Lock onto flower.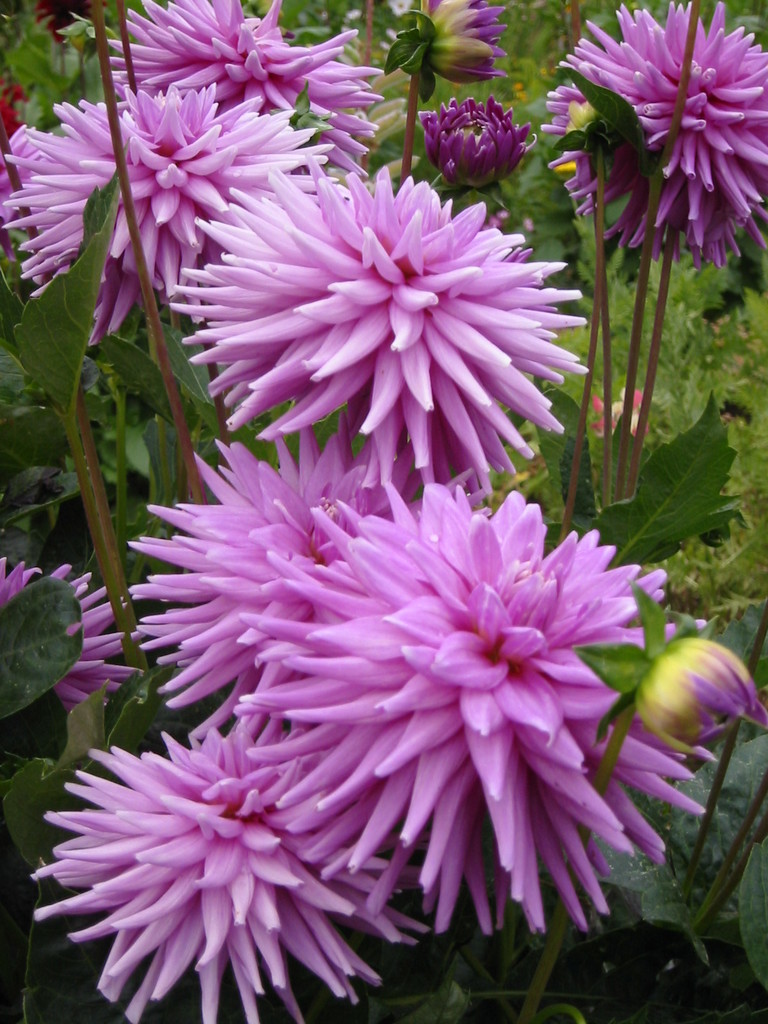
Locked: left=0, top=558, right=151, bottom=717.
